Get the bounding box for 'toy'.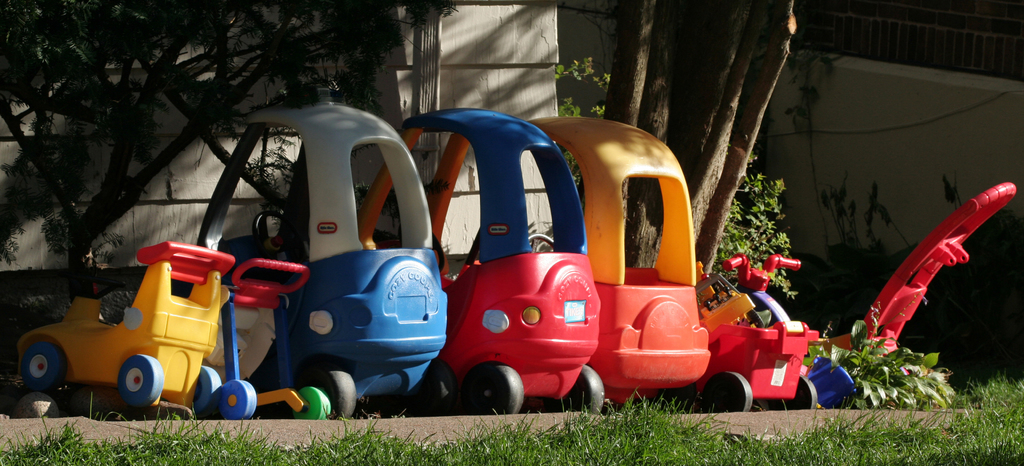
[714, 319, 824, 413].
